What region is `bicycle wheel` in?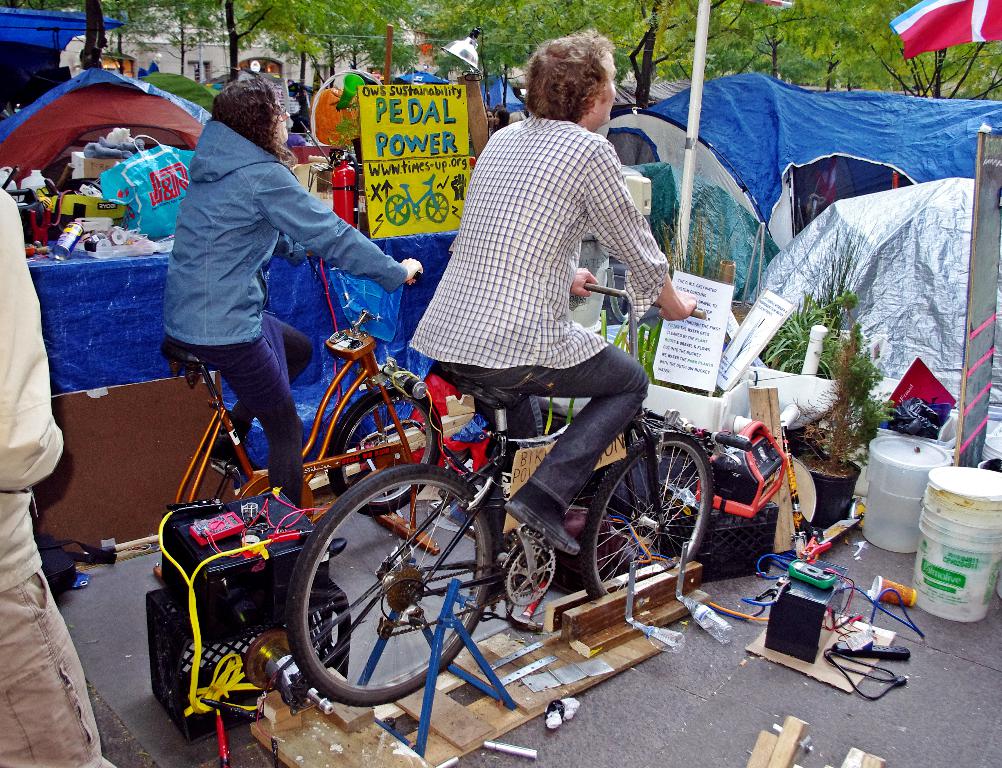
x1=282 y1=466 x2=499 y2=707.
